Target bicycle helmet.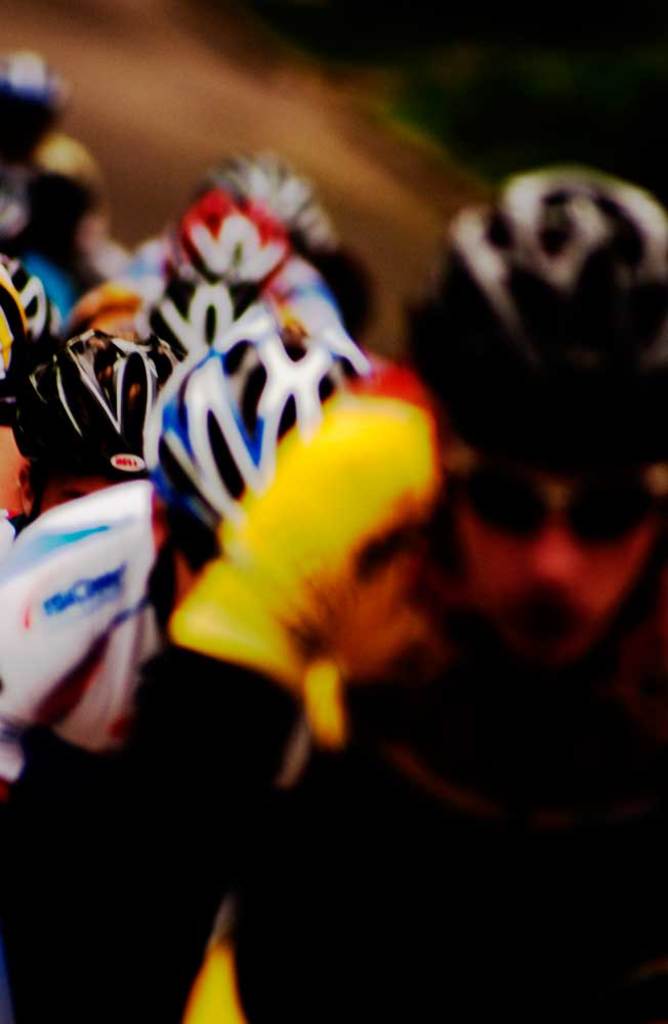
Target region: locate(17, 318, 166, 466).
